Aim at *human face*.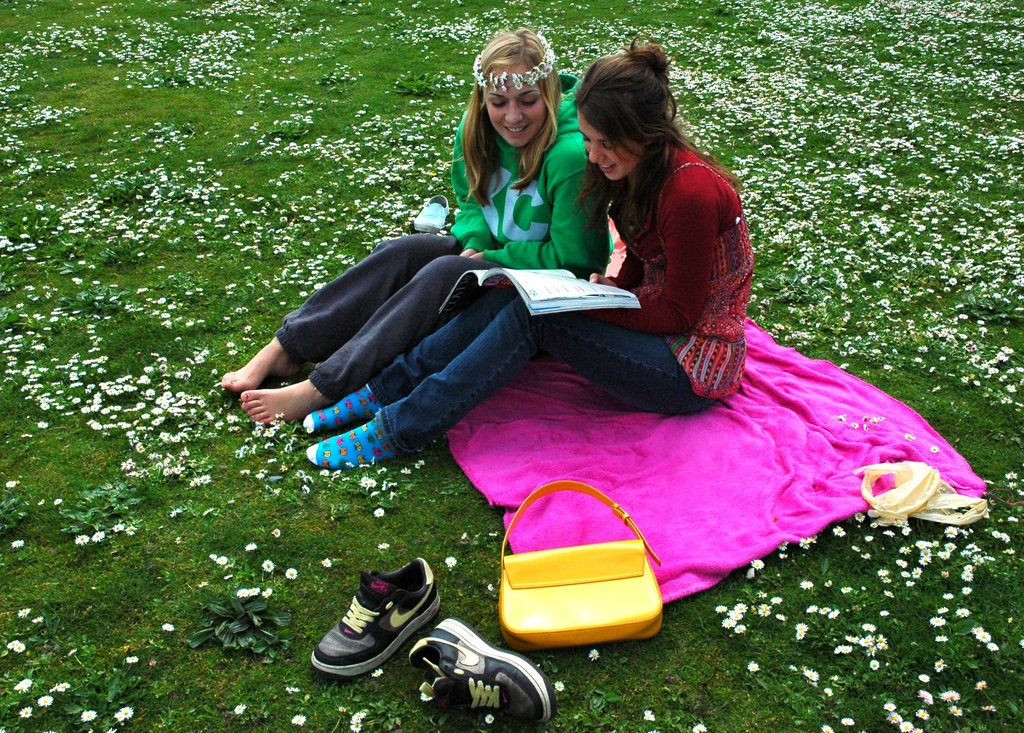
Aimed at region(486, 70, 545, 142).
